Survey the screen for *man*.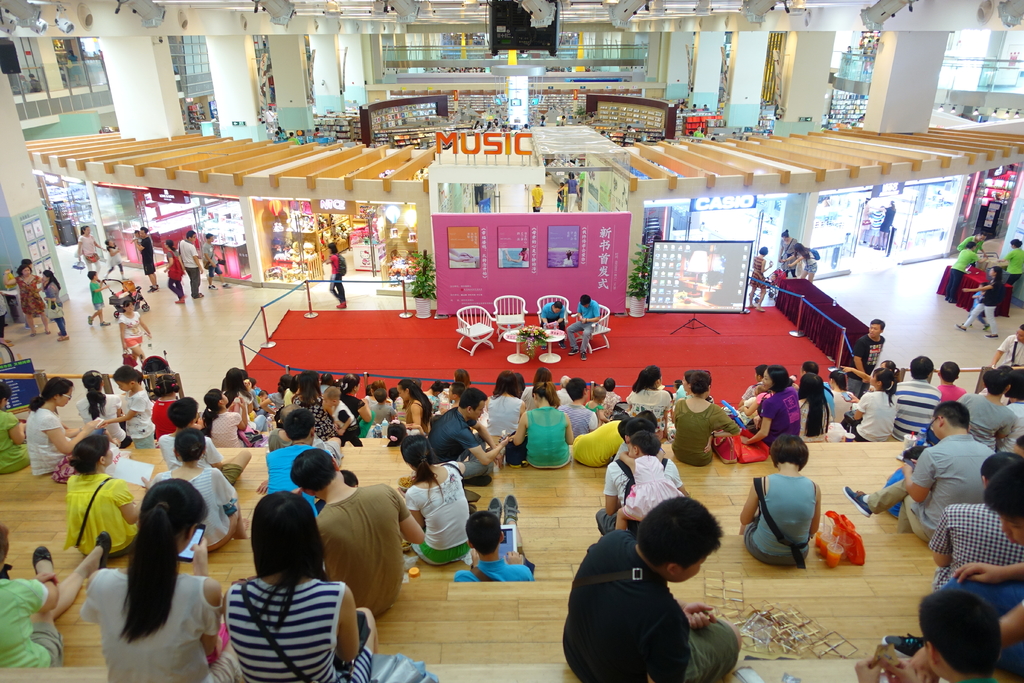
Survey found: [x1=595, y1=415, x2=690, y2=539].
